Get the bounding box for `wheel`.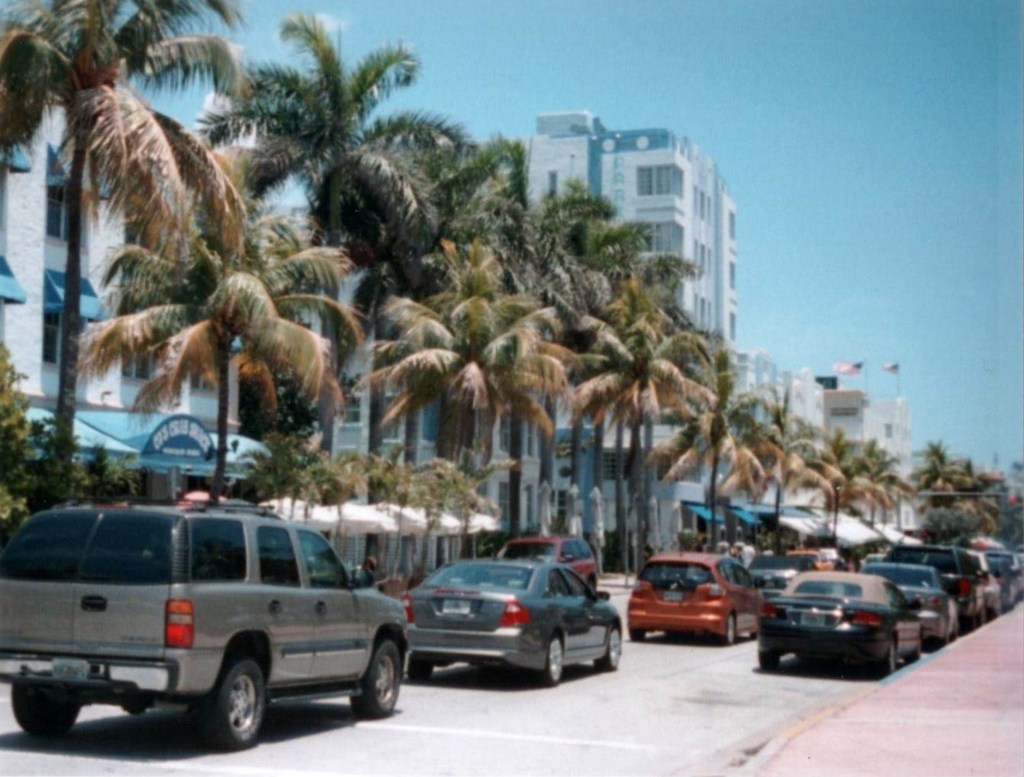
(875, 643, 895, 680).
